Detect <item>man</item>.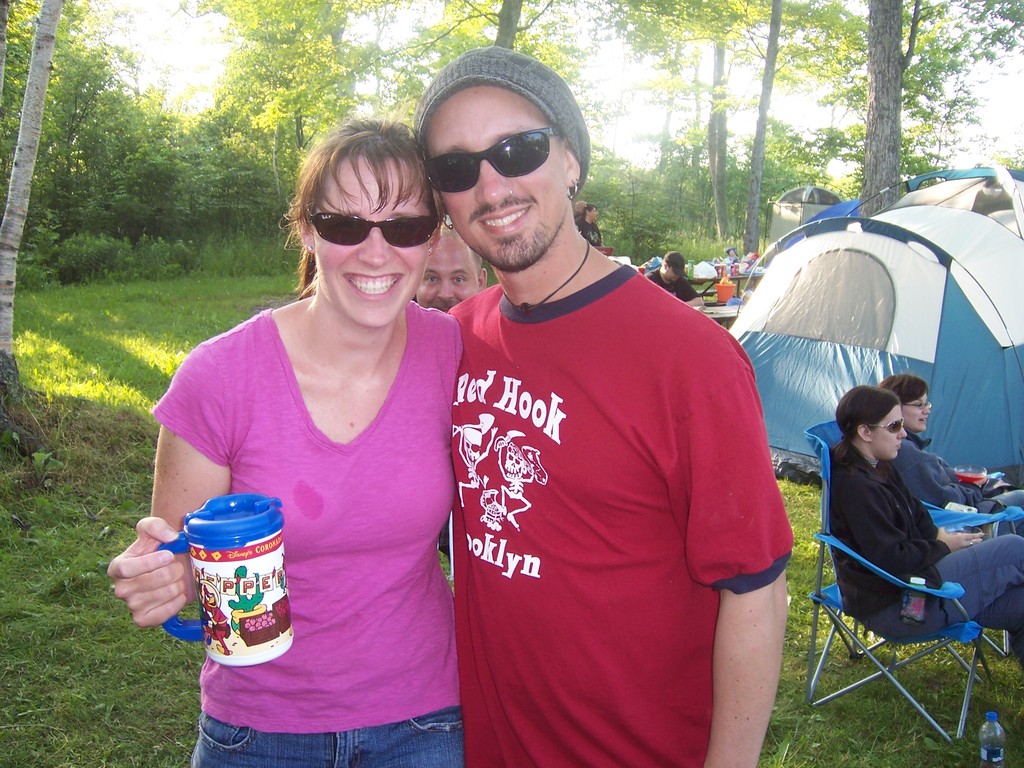
Detected at rect(394, 52, 798, 765).
